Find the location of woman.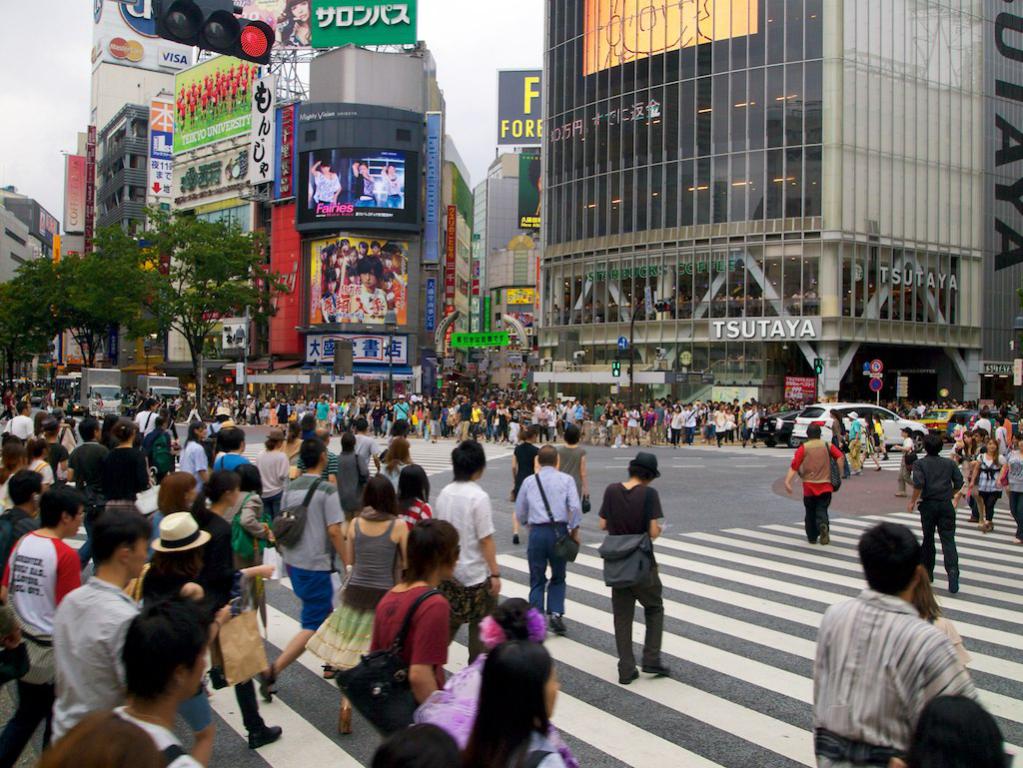
Location: x1=401 y1=597 x2=554 y2=767.
